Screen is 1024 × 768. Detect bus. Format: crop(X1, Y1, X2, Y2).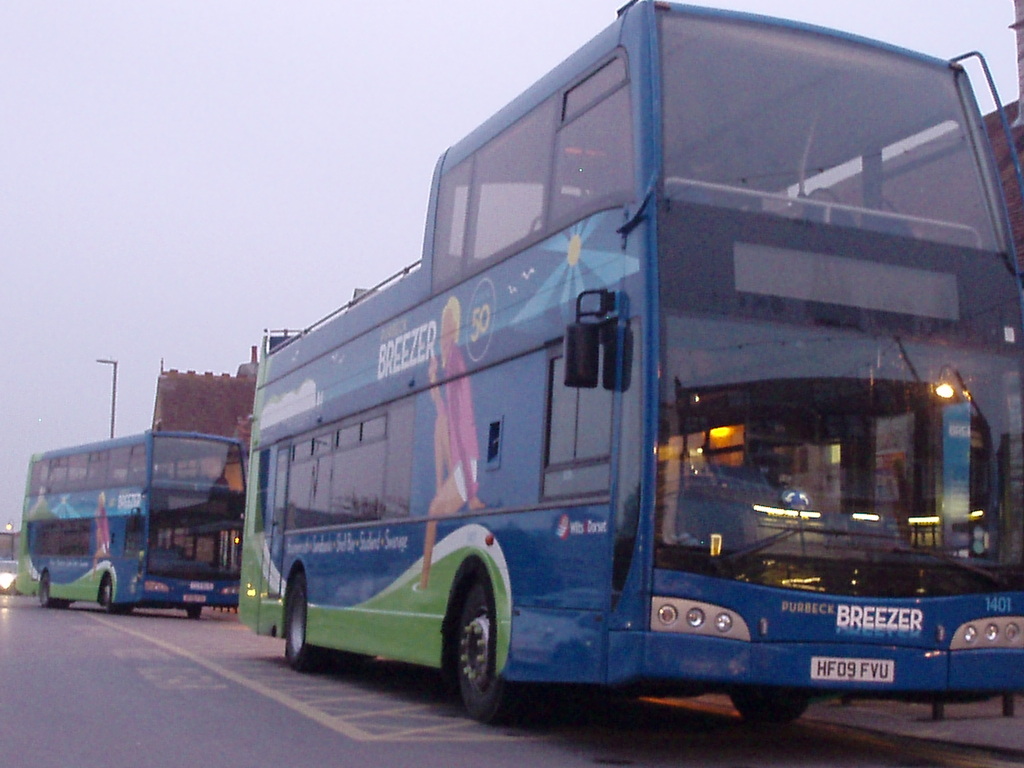
crop(241, 0, 1023, 728).
